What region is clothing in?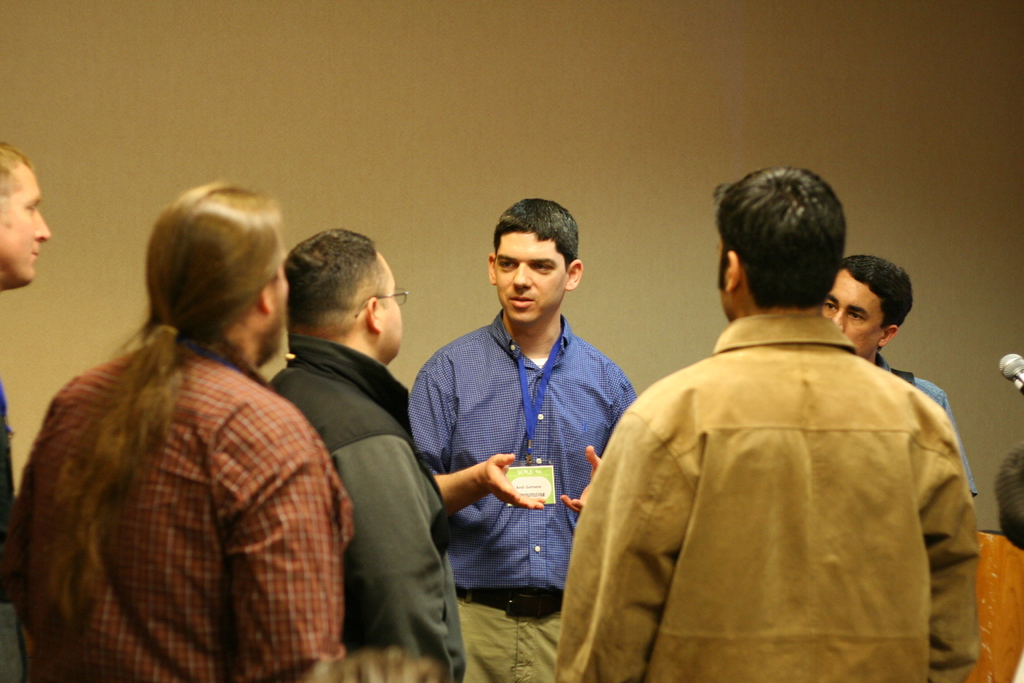
locate(602, 308, 1006, 677).
